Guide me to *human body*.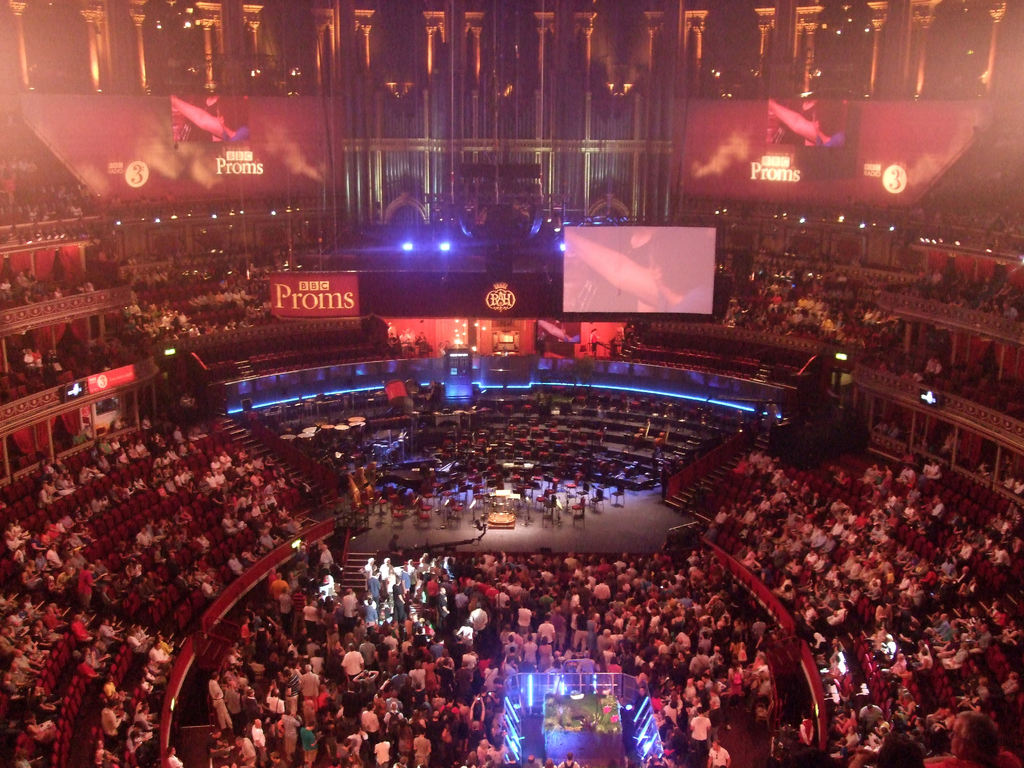
Guidance: region(832, 578, 845, 590).
